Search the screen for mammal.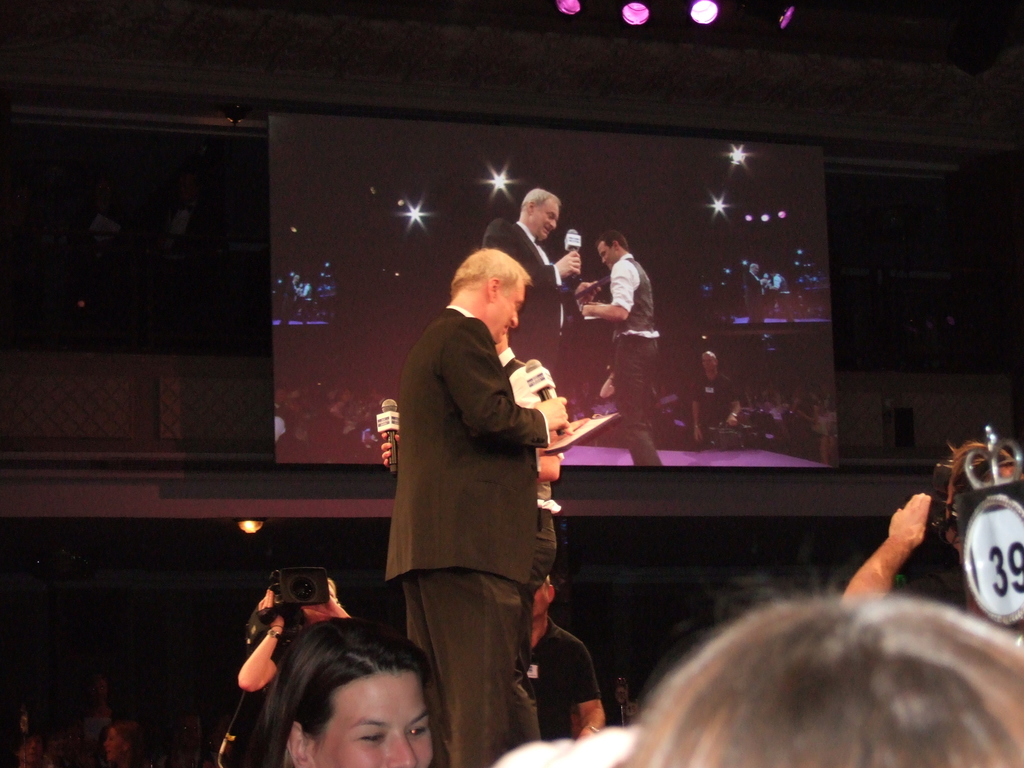
Found at <bbox>527, 573, 608, 737</bbox>.
